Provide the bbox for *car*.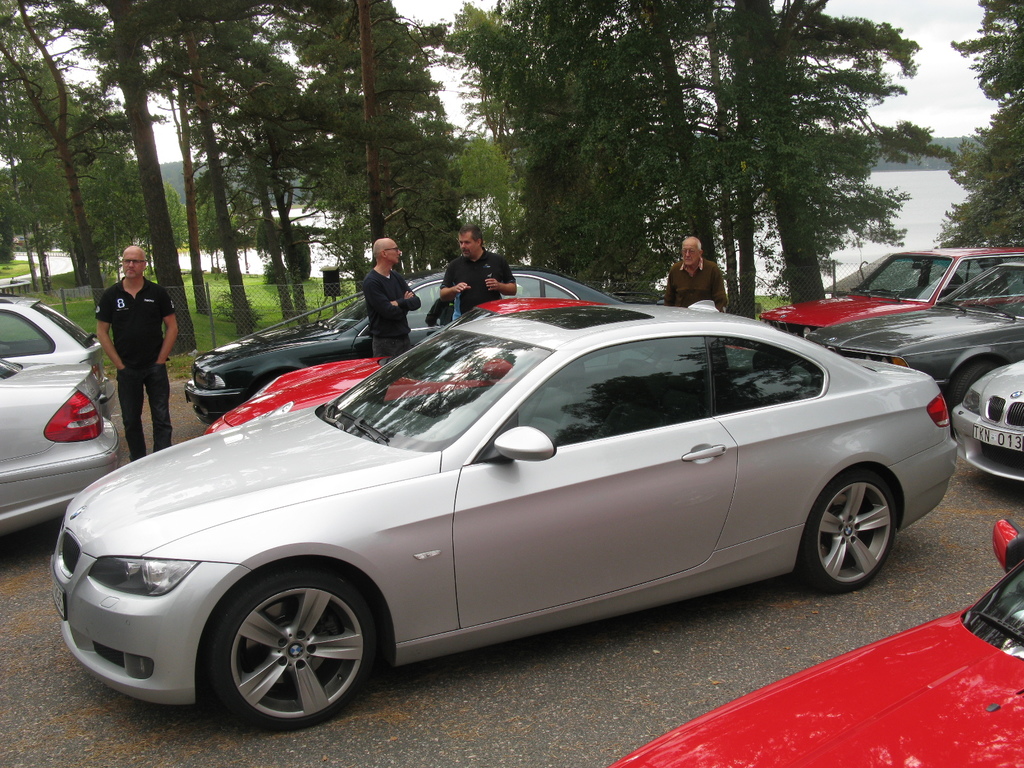
box(944, 351, 1023, 487).
